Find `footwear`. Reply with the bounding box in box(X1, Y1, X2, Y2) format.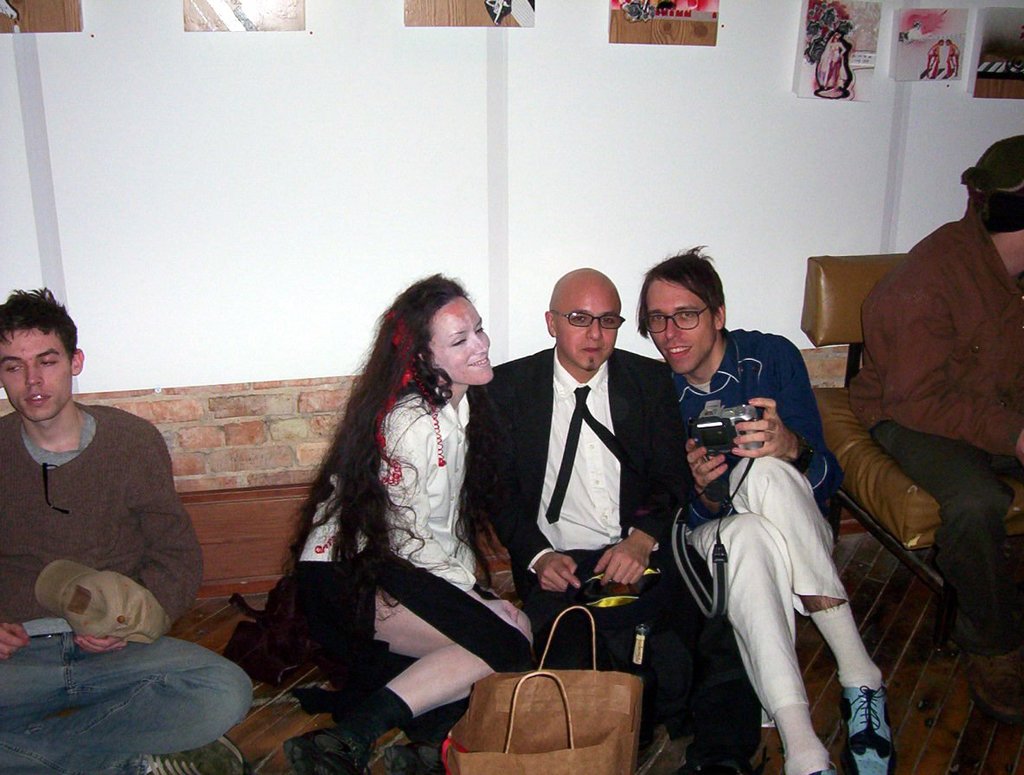
box(840, 685, 895, 774).
